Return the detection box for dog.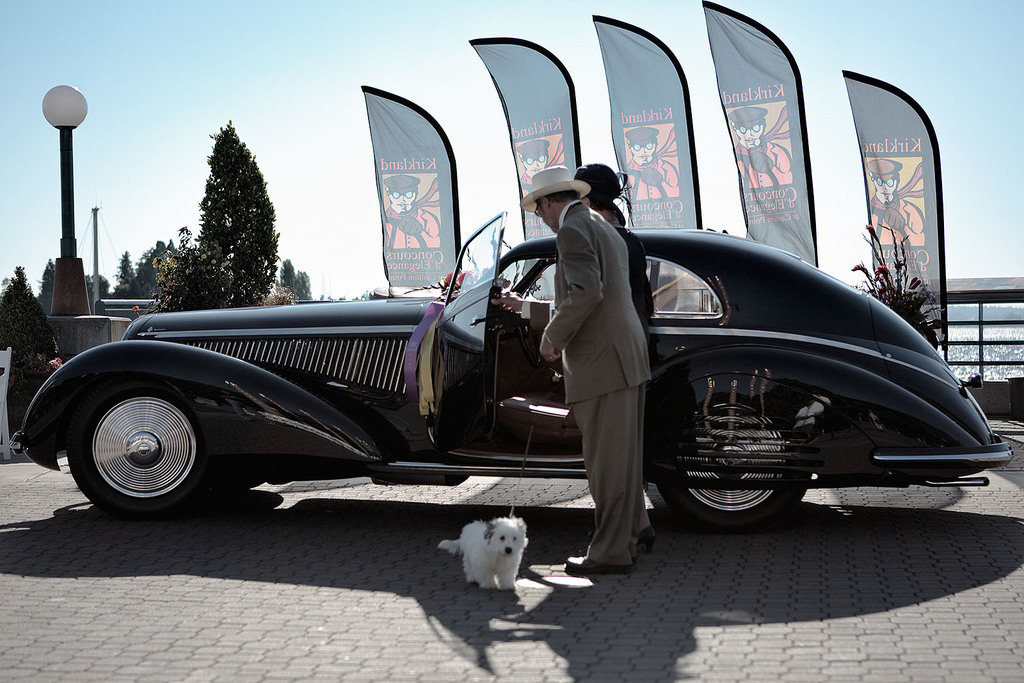
Rect(438, 514, 530, 593).
